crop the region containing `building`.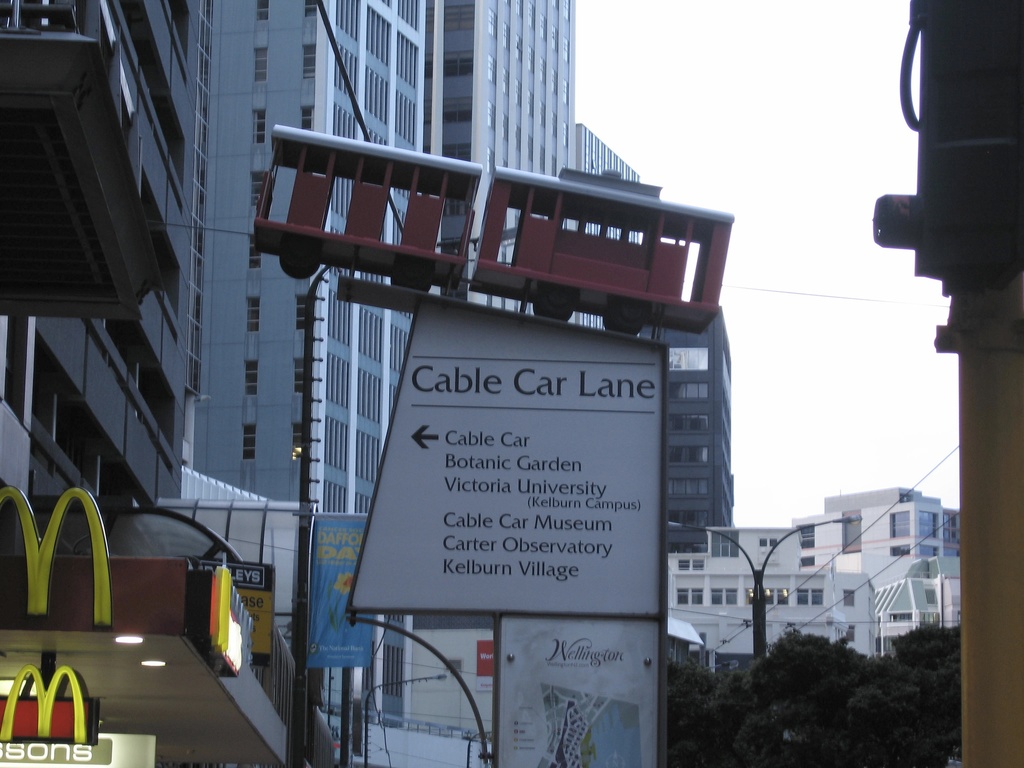
Crop region: 876/554/964/664.
